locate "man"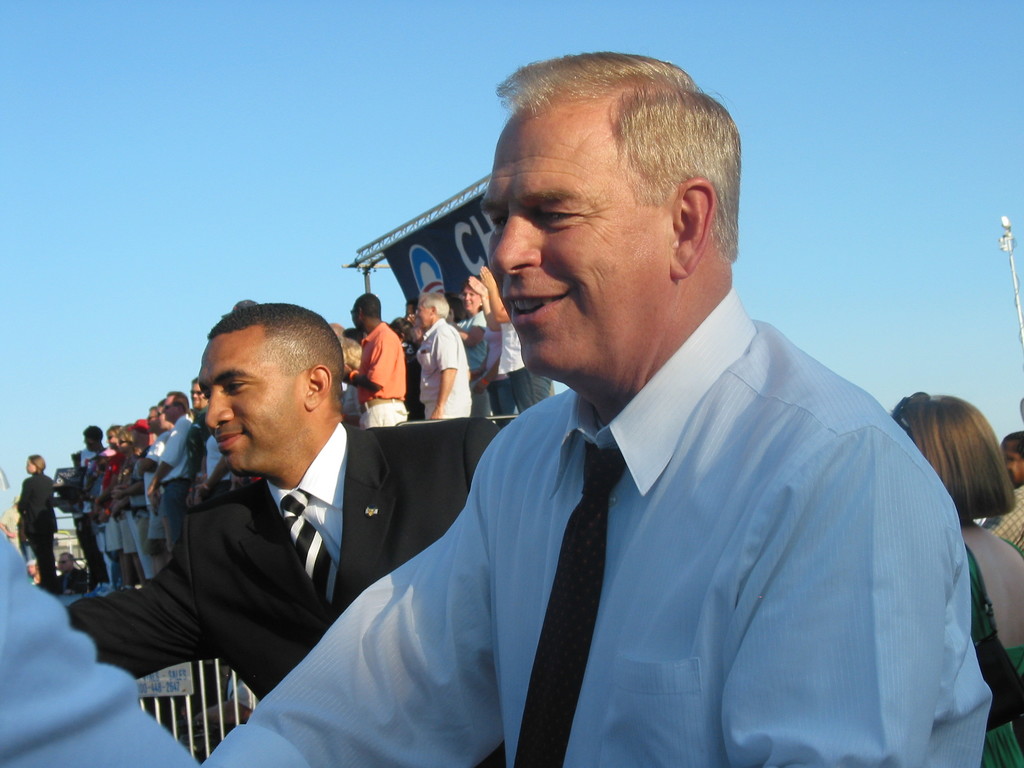
<bbox>155, 405, 175, 445</bbox>
